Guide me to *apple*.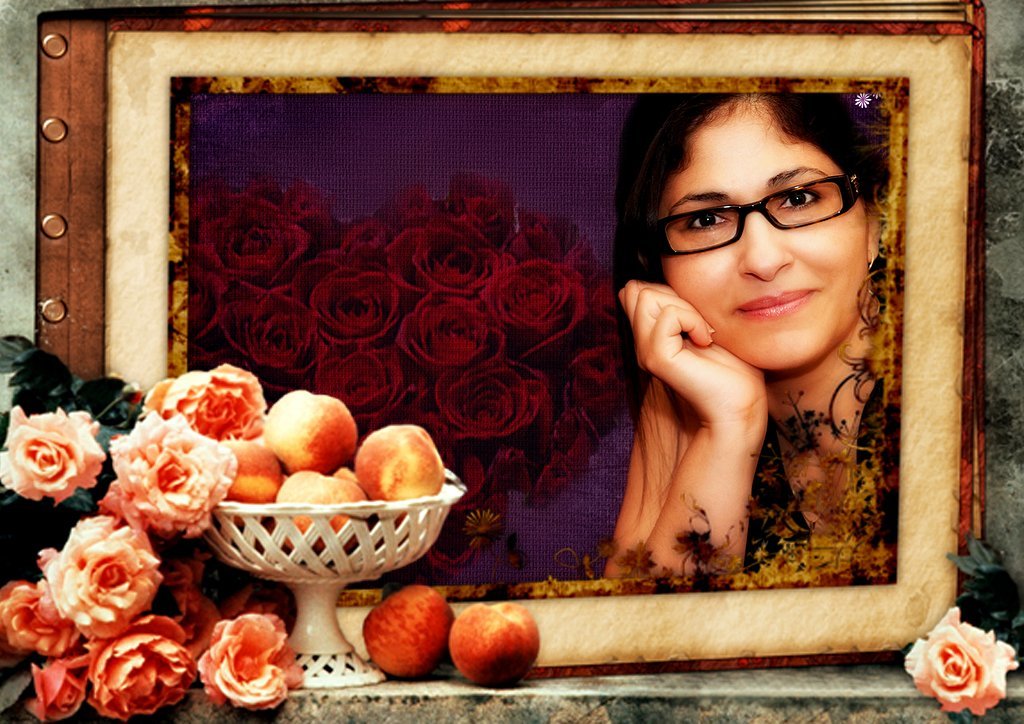
Guidance: (260, 389, 361, 471).
